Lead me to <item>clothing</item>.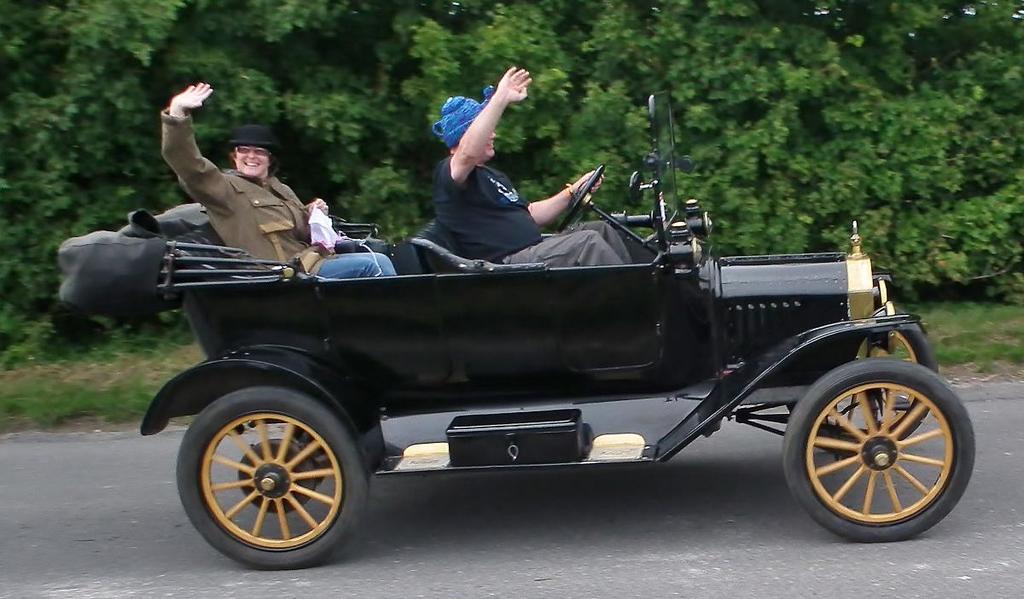
Lead to (left=151, top=135, right=327, bottom=260).
